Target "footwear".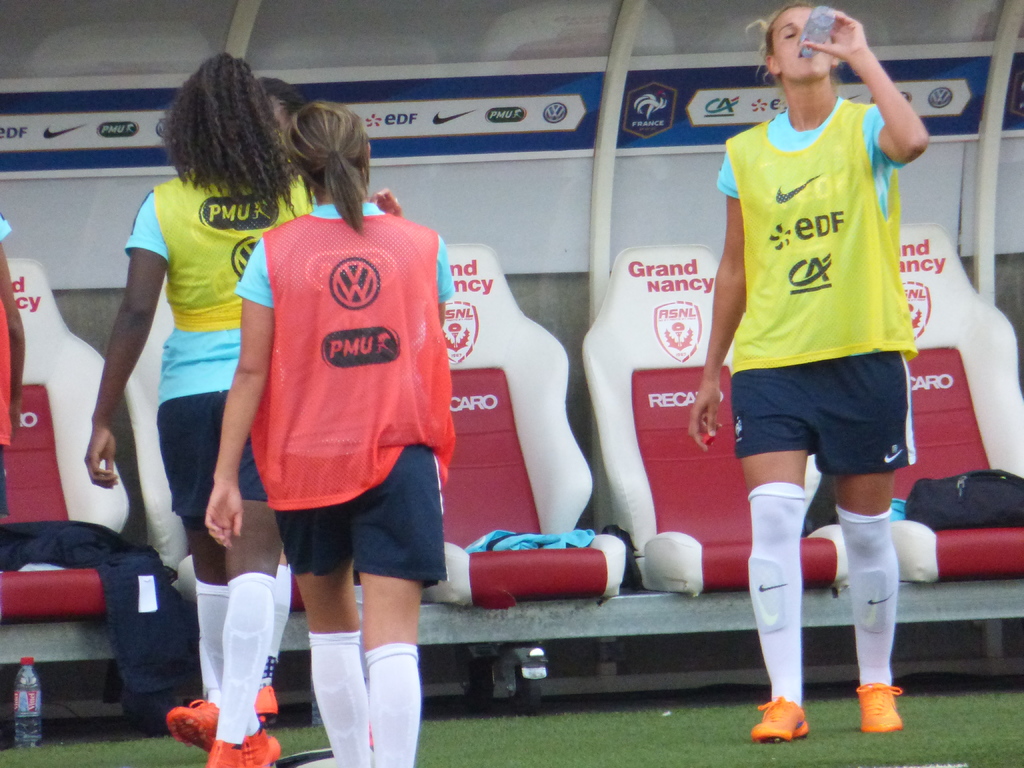
Target region: bbox=(234, 726, 284, 767).
